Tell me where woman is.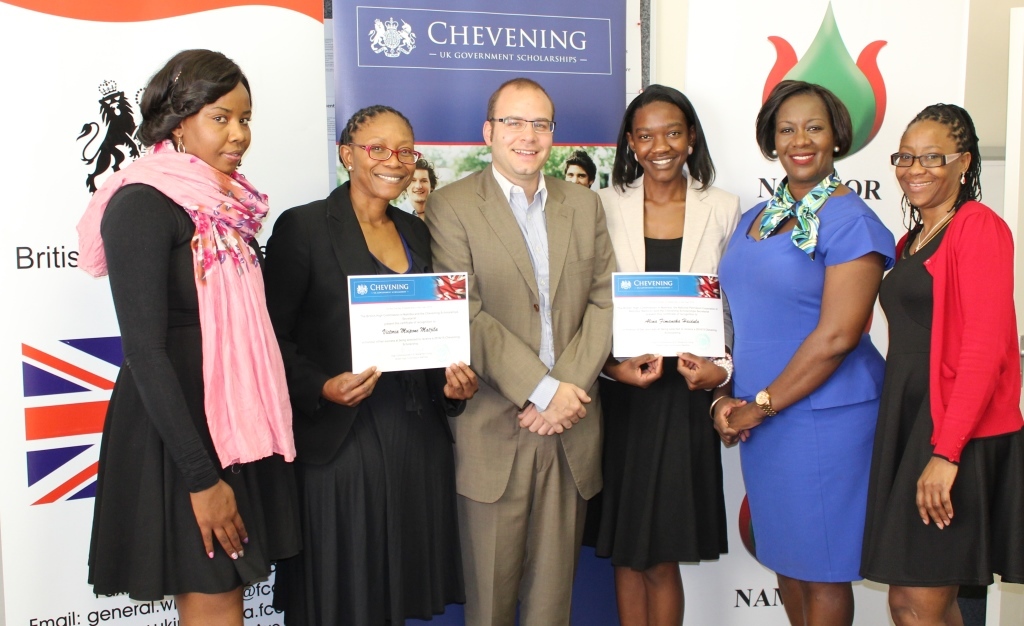
woman is at detection(856, 101, 1023, 625).
